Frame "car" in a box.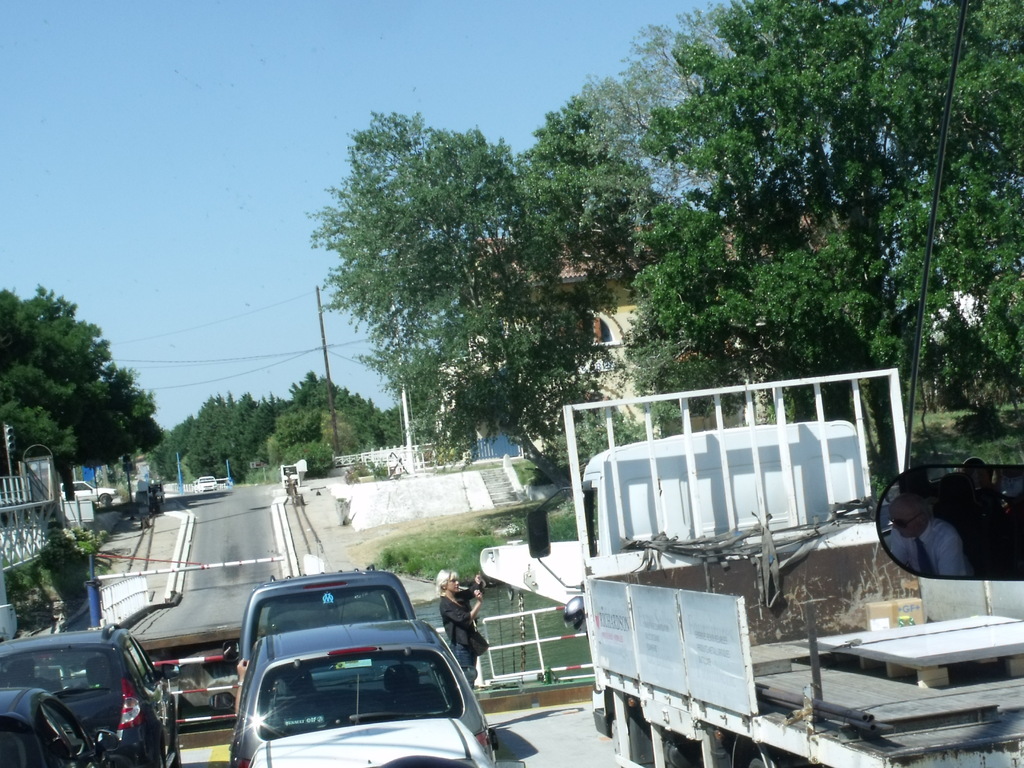
locate(221, 564, 412, 664).
